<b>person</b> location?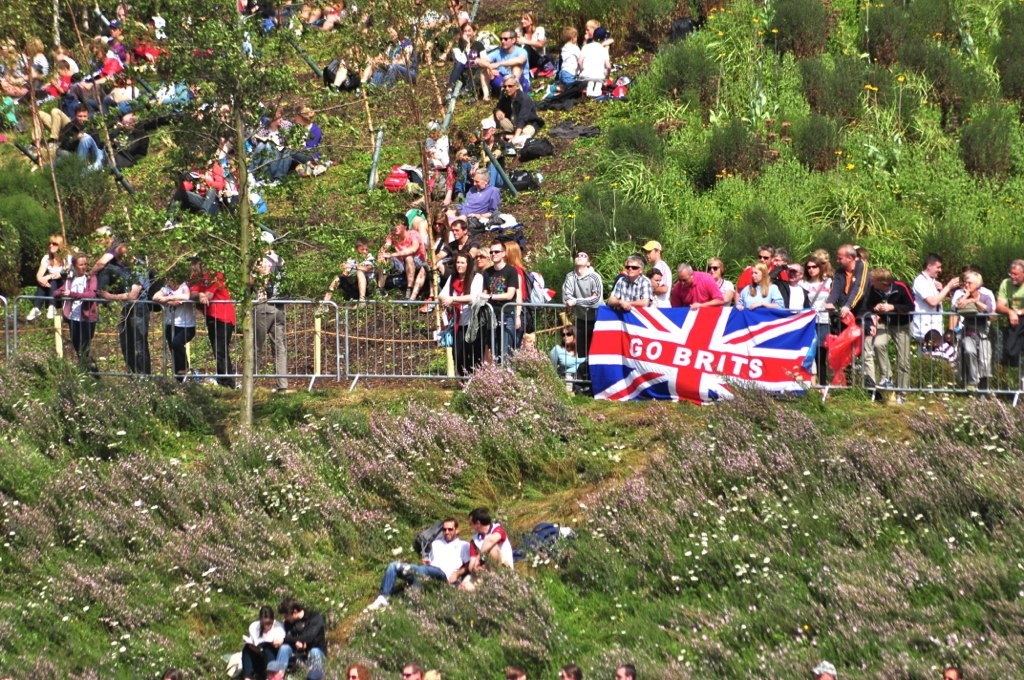
detection(147, 270, 203, 379)
